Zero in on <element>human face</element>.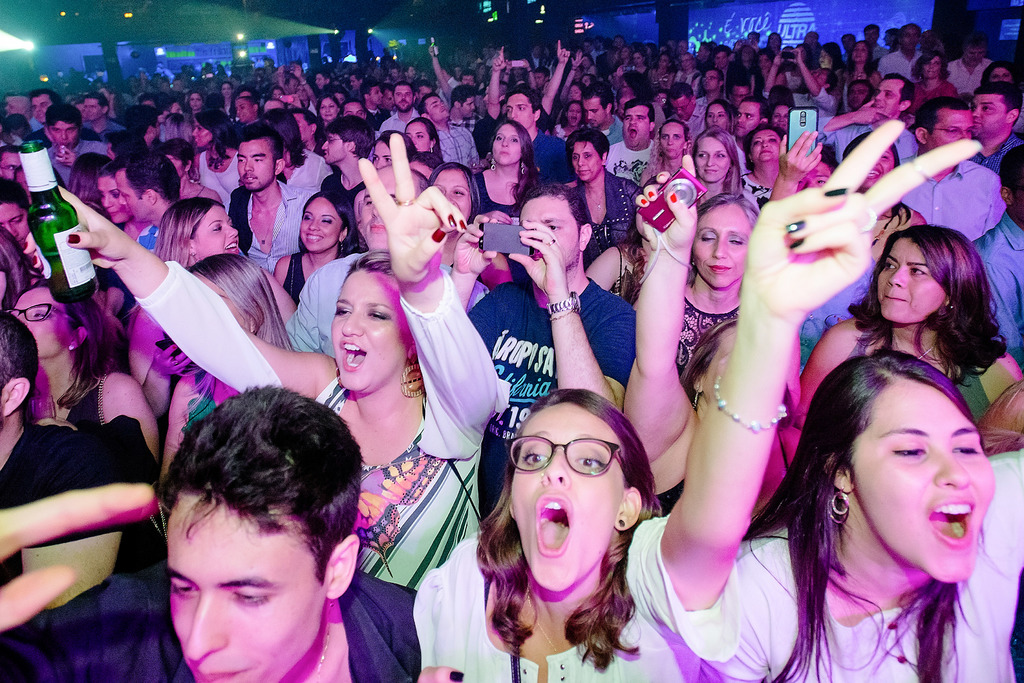
Zeroed in: detection(922, 56, 941, 79).
